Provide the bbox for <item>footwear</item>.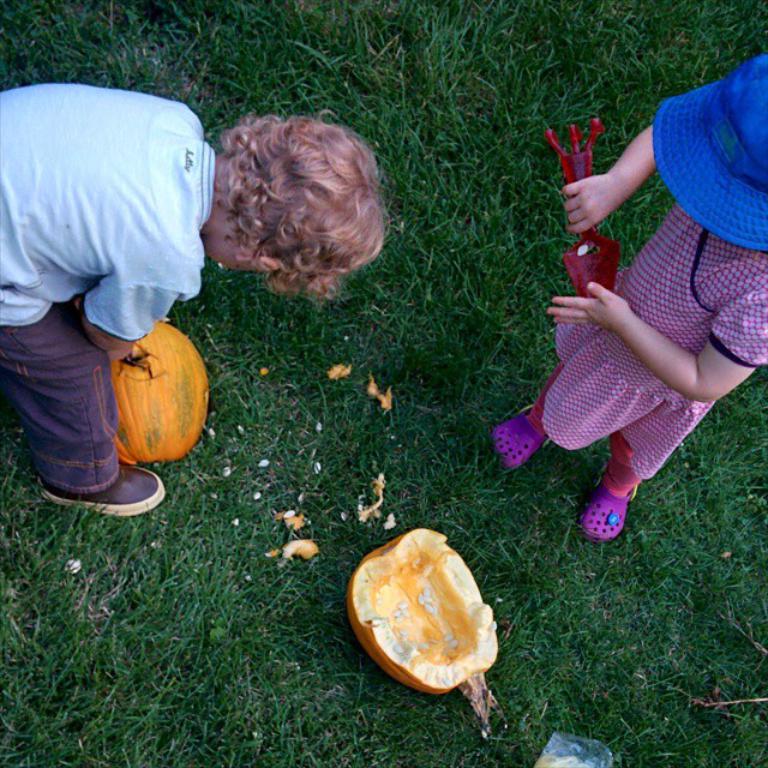
locate(592, 467, 668, 562).
